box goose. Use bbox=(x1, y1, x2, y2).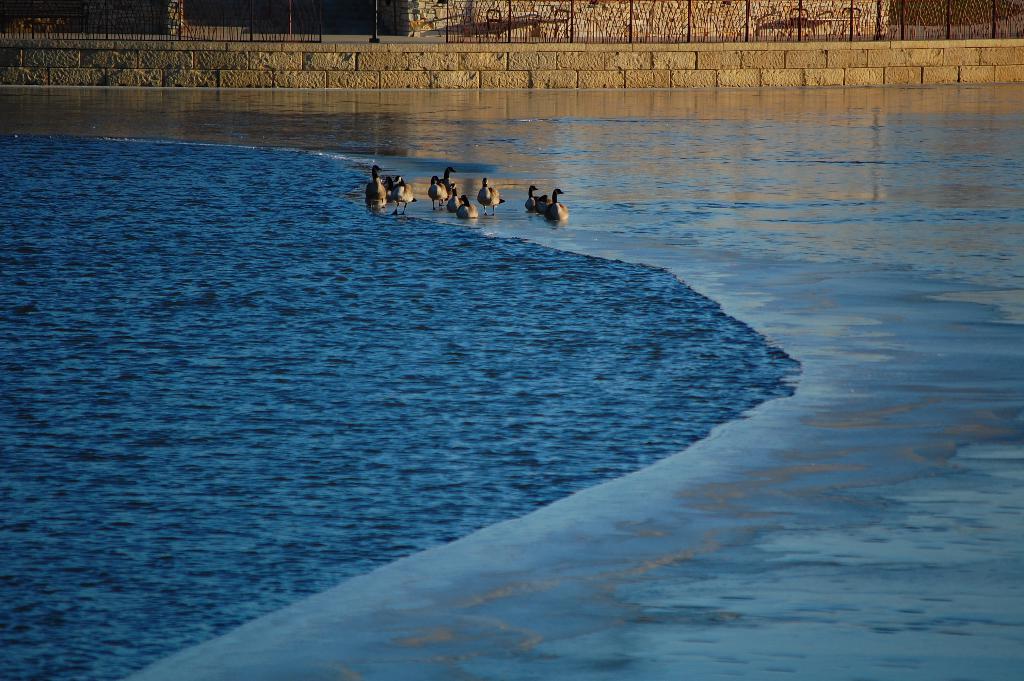
bbox=(541, 190, 568, 225).
